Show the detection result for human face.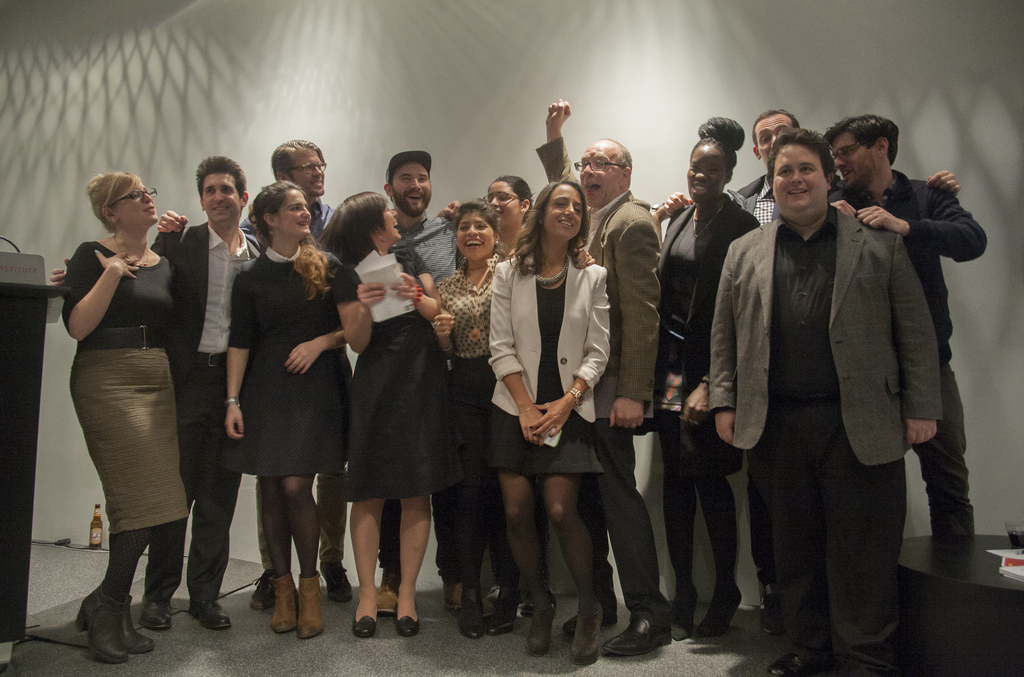
[left=758, top=115, right=794, bottom=164].
